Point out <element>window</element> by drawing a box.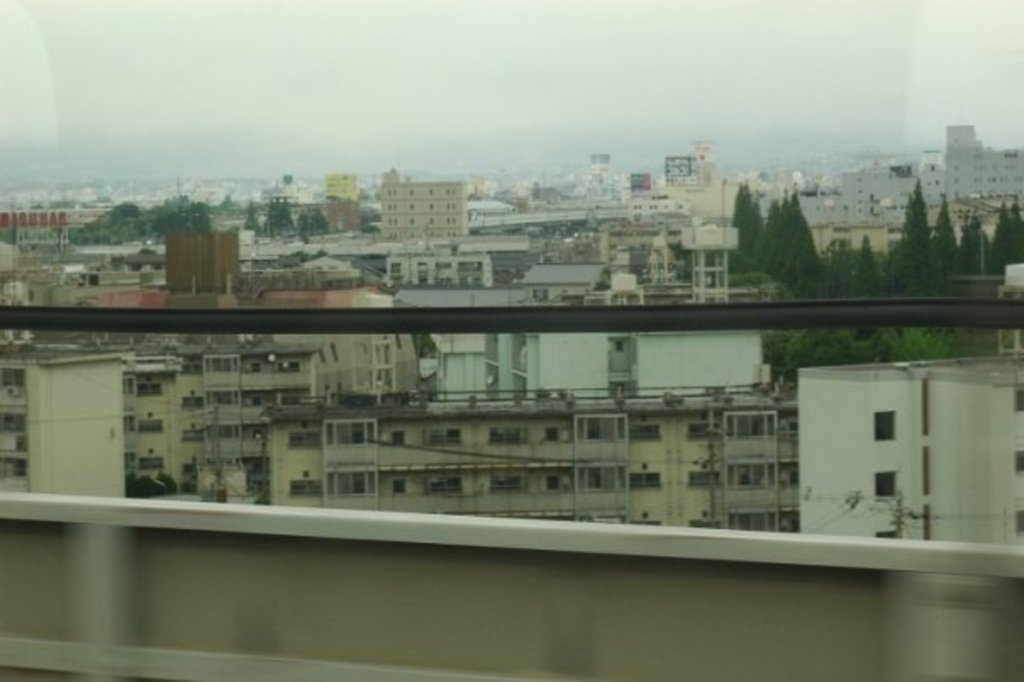
box=[724, 461, 768, 487].
